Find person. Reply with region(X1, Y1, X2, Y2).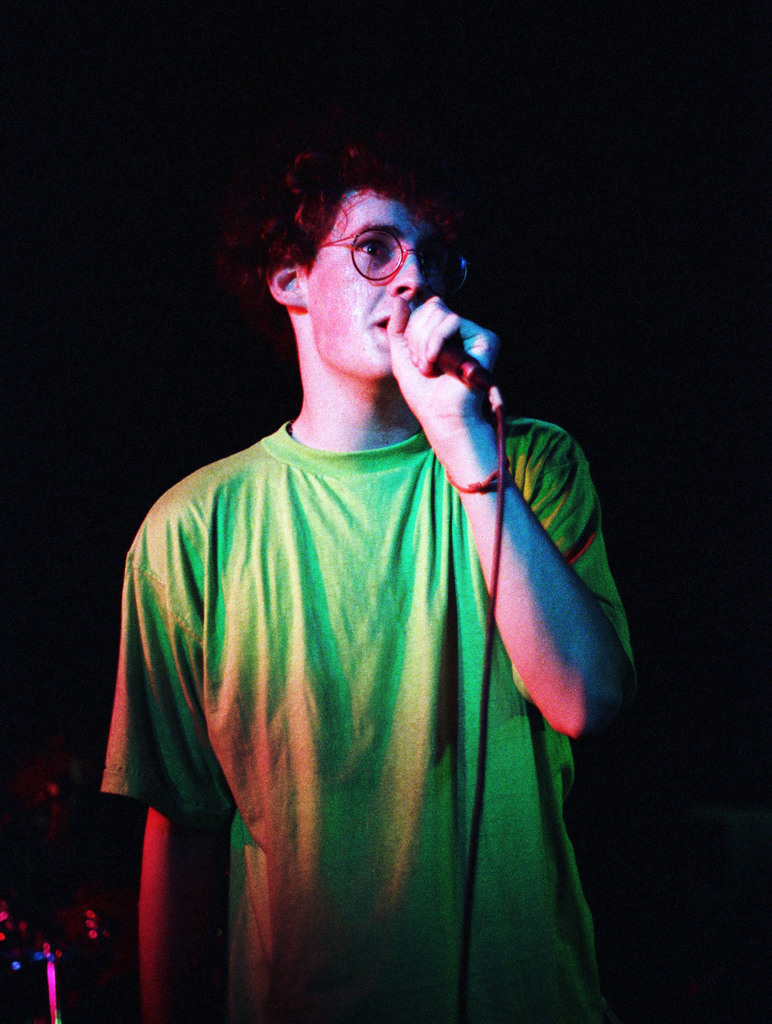
region(101, 126, 652, 1015).
